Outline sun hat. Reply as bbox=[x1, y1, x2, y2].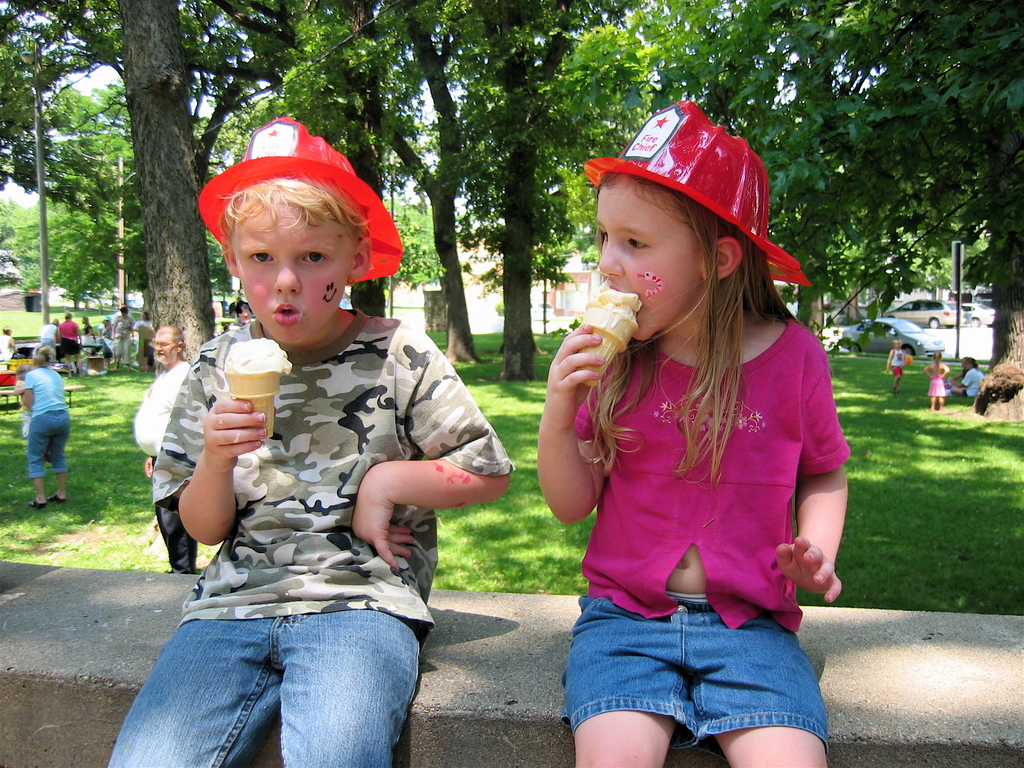
bbox=[580, 97, 810, 291].
